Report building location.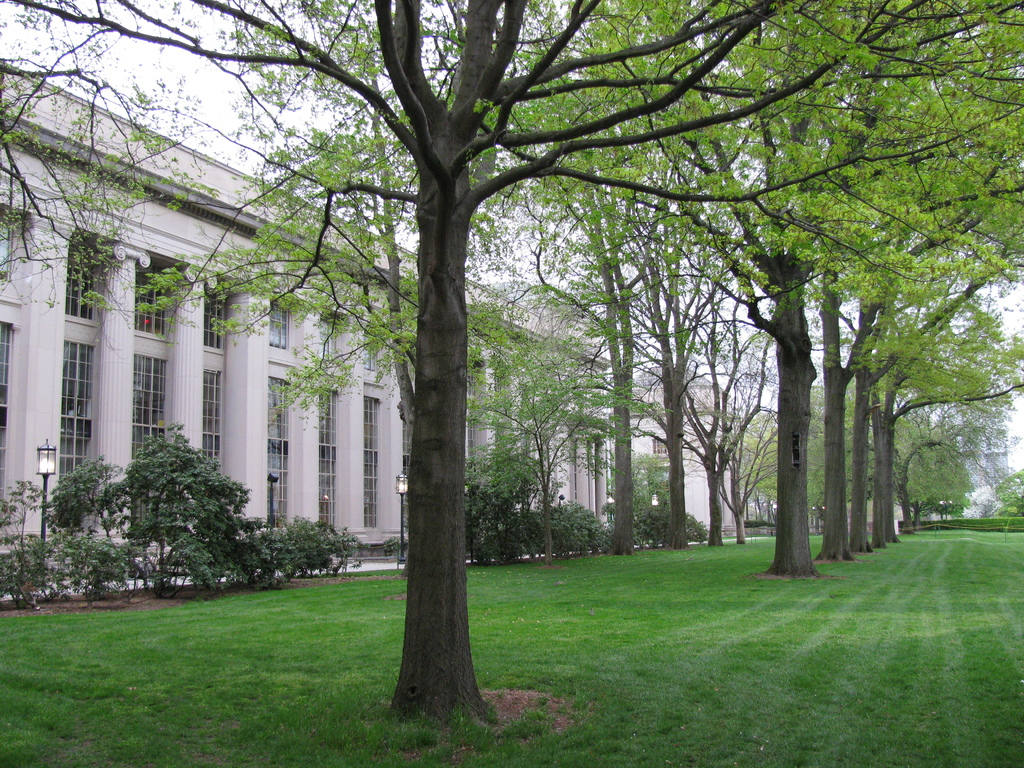
Report: box=[0, 68, 611, 557].
